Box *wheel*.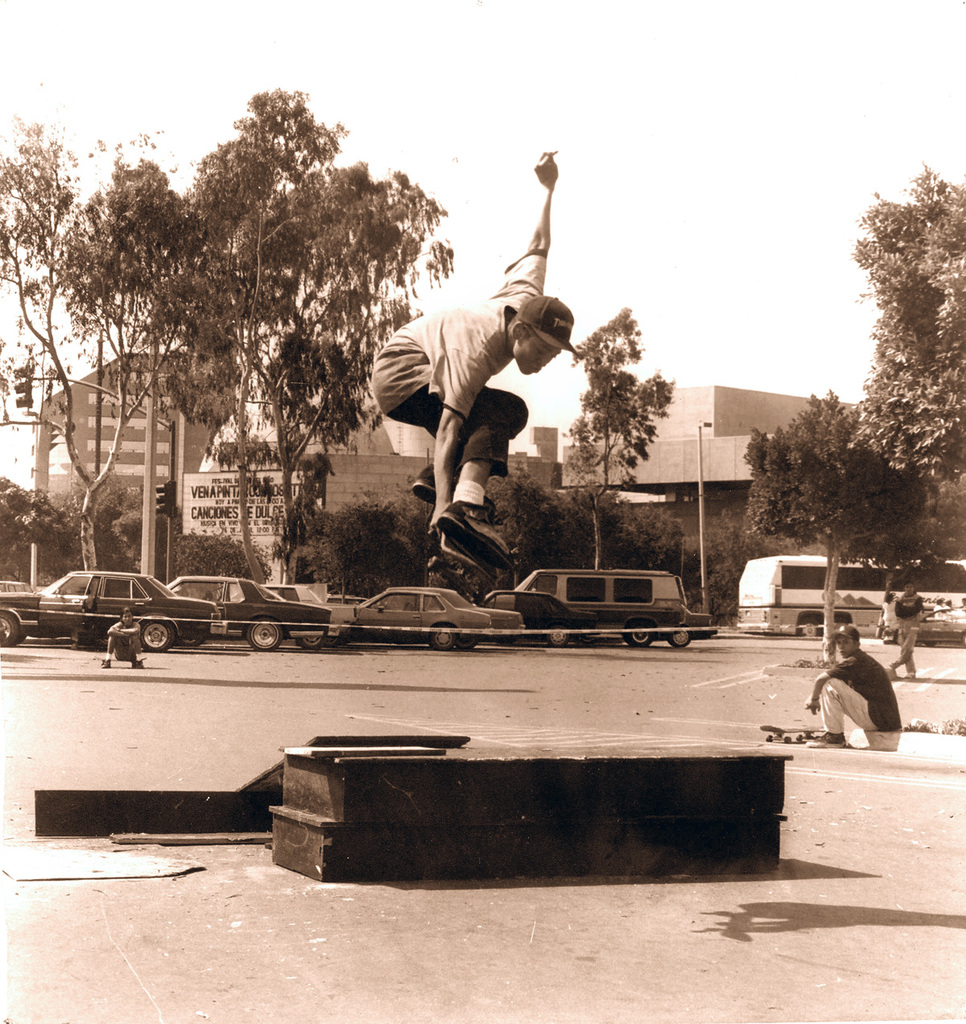
detection(629, 630, 651, 646).
